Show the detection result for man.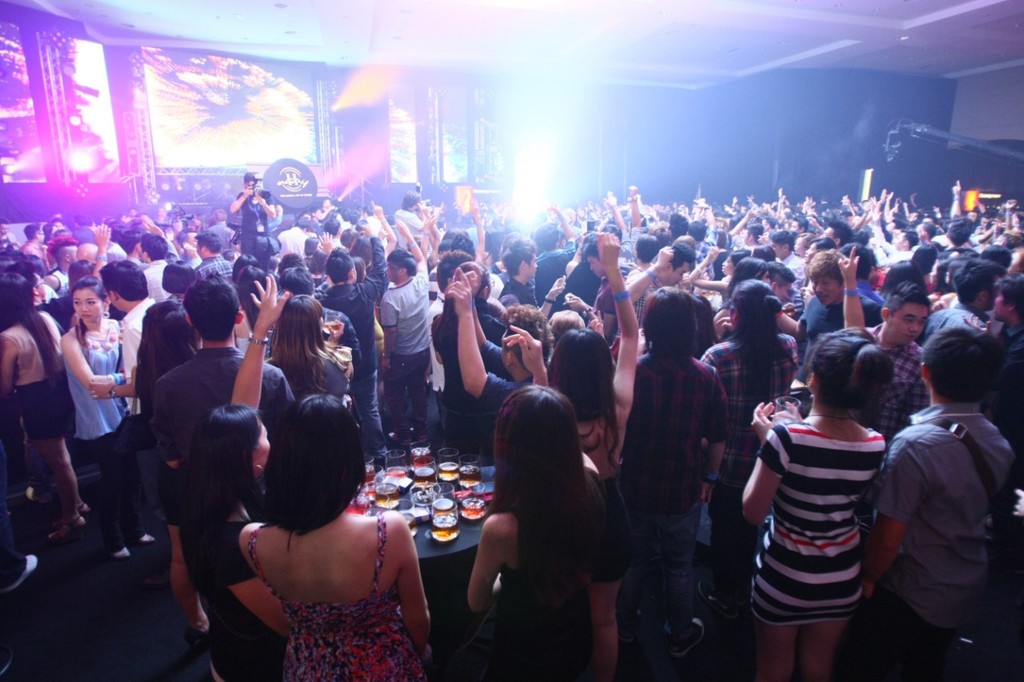
x1=697 y1=284 x2=802 y2=624.
